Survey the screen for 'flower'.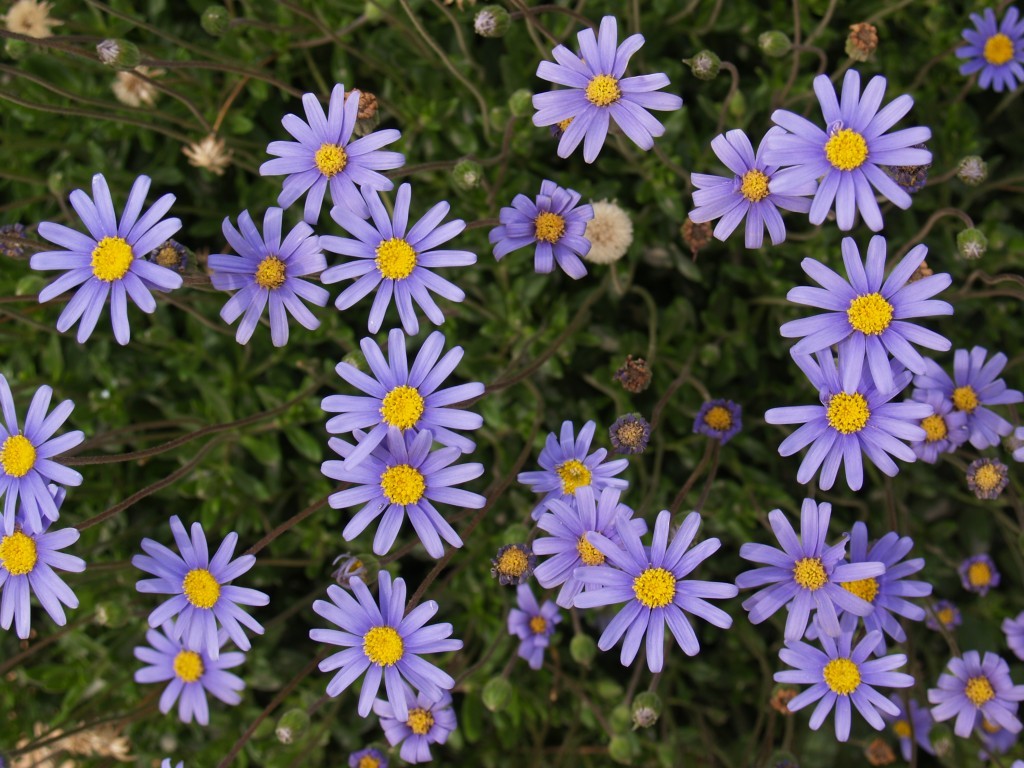
Survey found: [x1=579, y1=204, x2=636, y2=263].
